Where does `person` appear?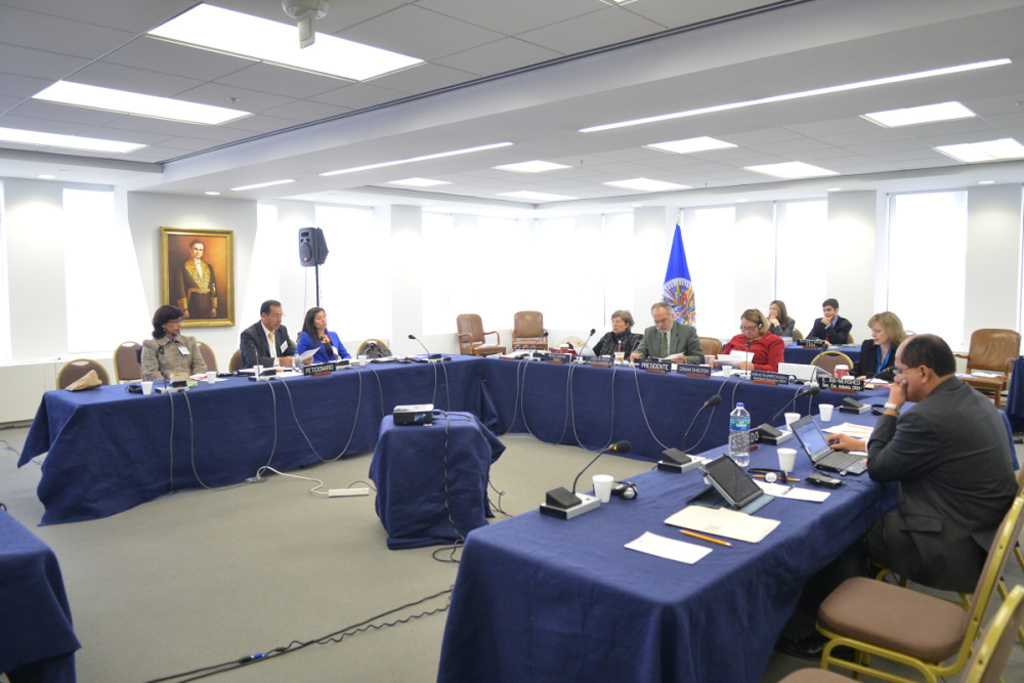
Appears at 697, 308, 786, 372.
